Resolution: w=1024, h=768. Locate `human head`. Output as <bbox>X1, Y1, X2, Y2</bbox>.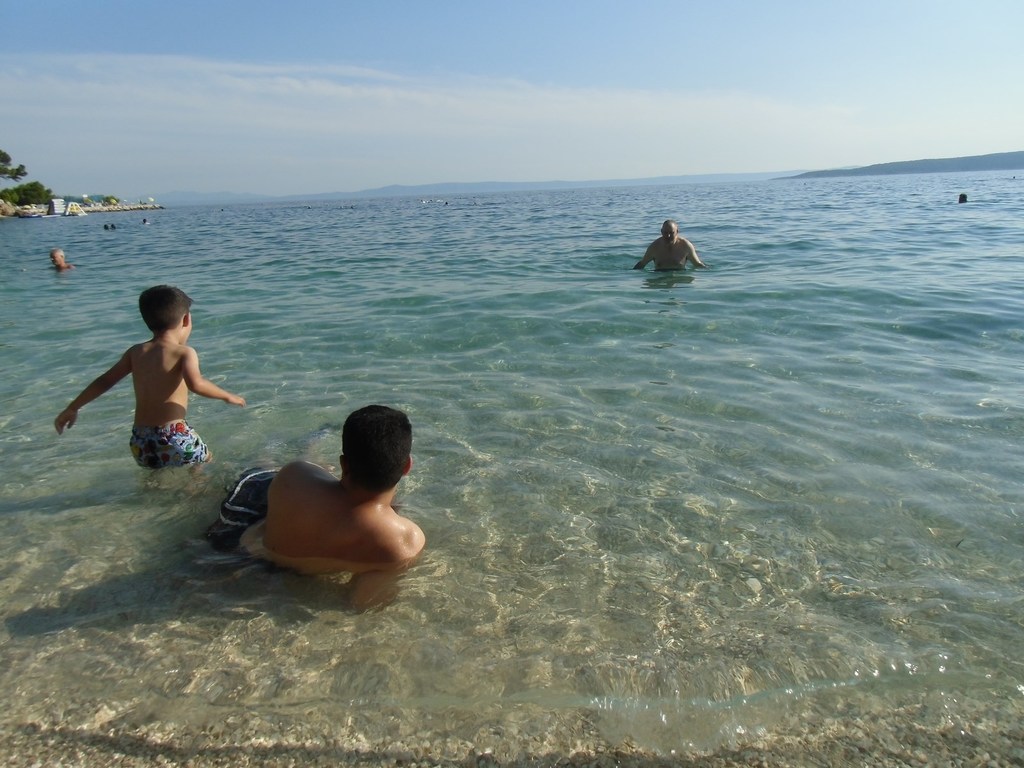
<bbox>316, 410, 407, 499</bbox>.
